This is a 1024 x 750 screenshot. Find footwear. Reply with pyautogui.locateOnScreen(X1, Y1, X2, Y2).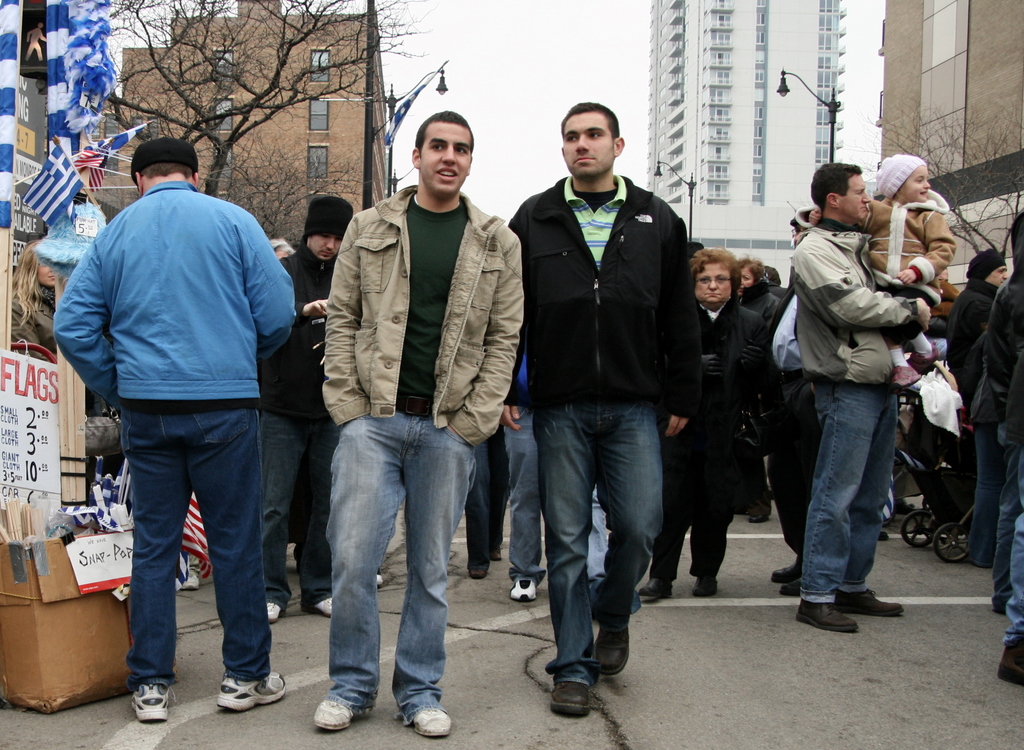
pyautogui.locateOnScreen(266, 602, 280, 623).
